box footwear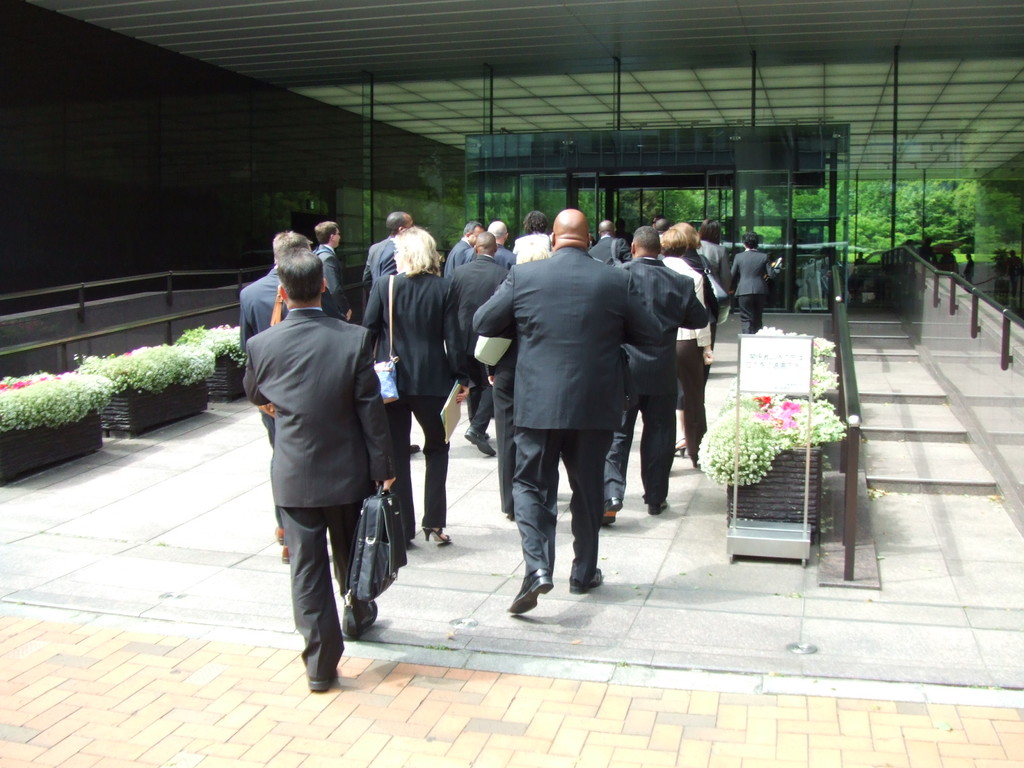
Rect(463, 426, 496, 458)
